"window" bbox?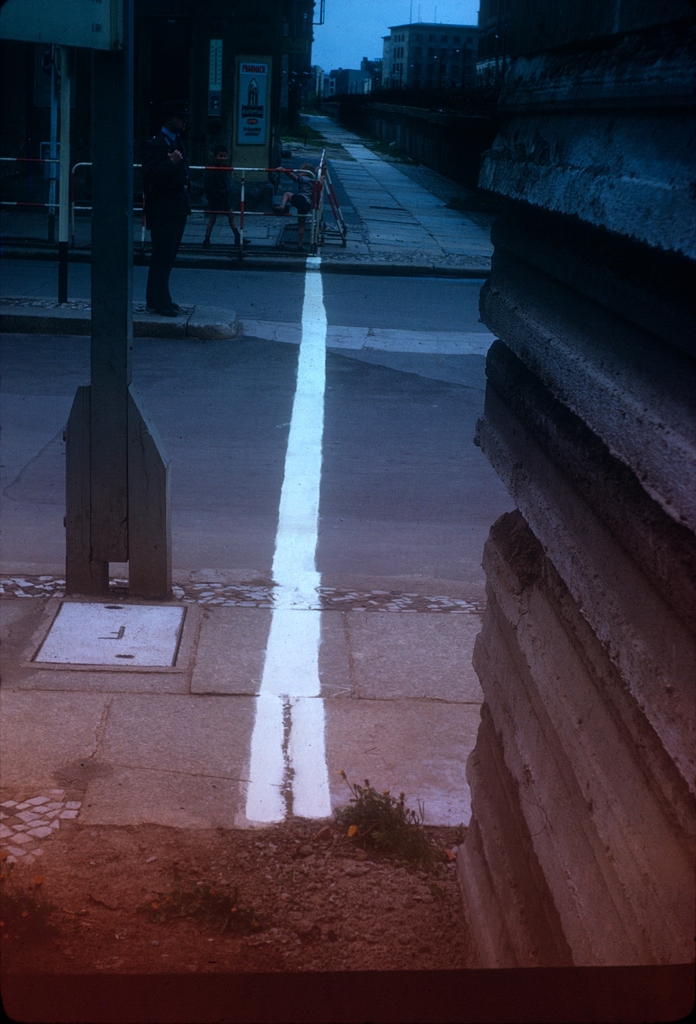
<box>397,47,401,63</box>
